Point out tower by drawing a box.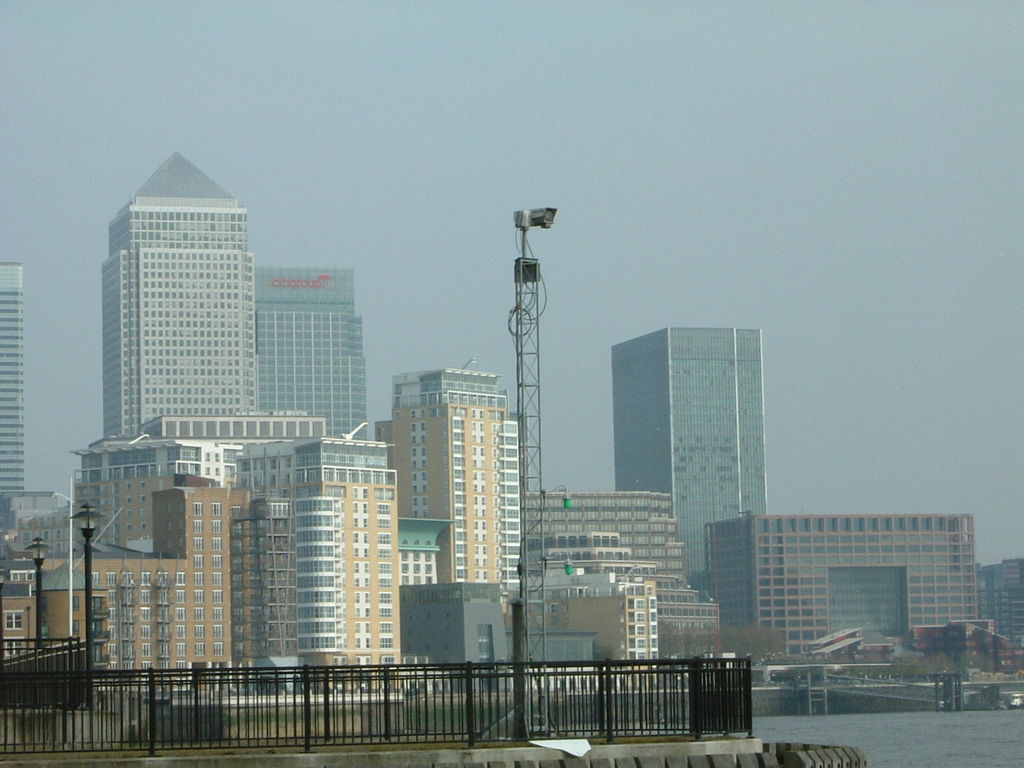
75, 129, 285, 475.
